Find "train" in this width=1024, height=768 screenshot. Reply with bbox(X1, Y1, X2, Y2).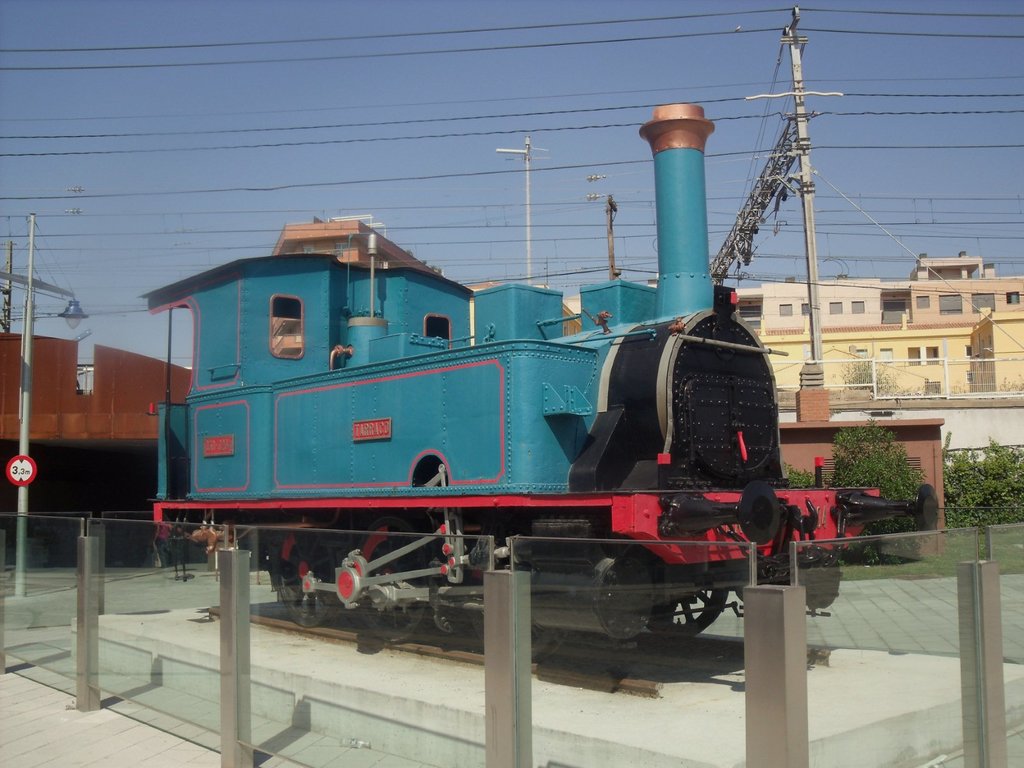
bbox(137, 101, 840, 676).
